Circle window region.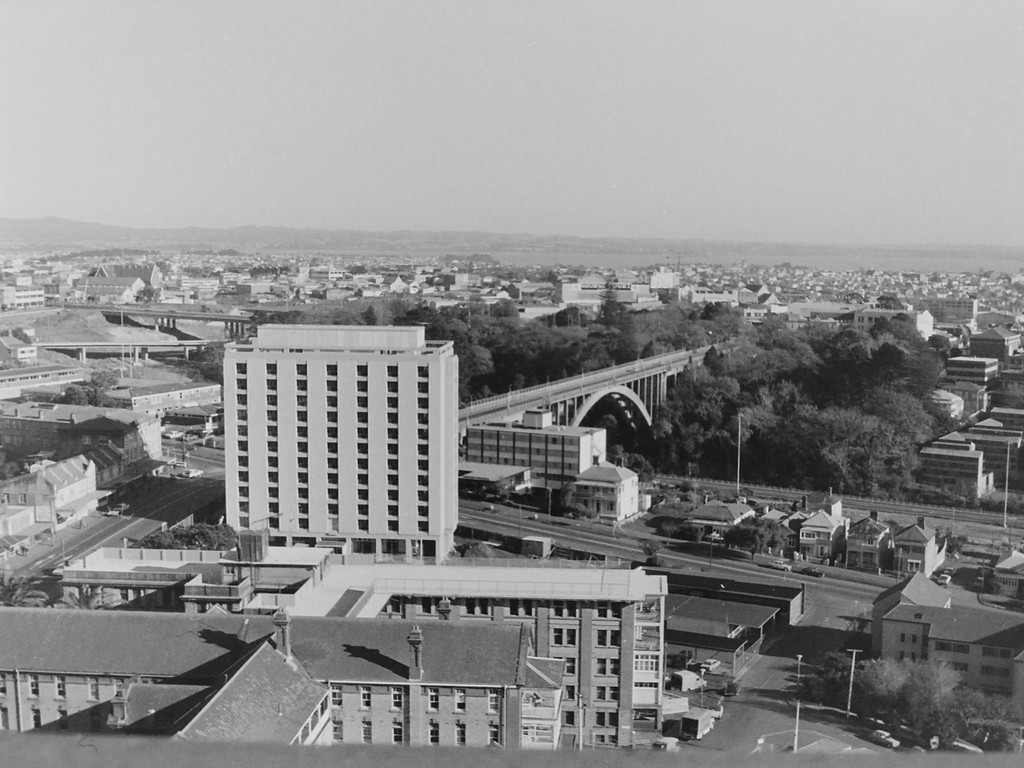
Region: [left=384, top=440, right=398, bottom=456].
